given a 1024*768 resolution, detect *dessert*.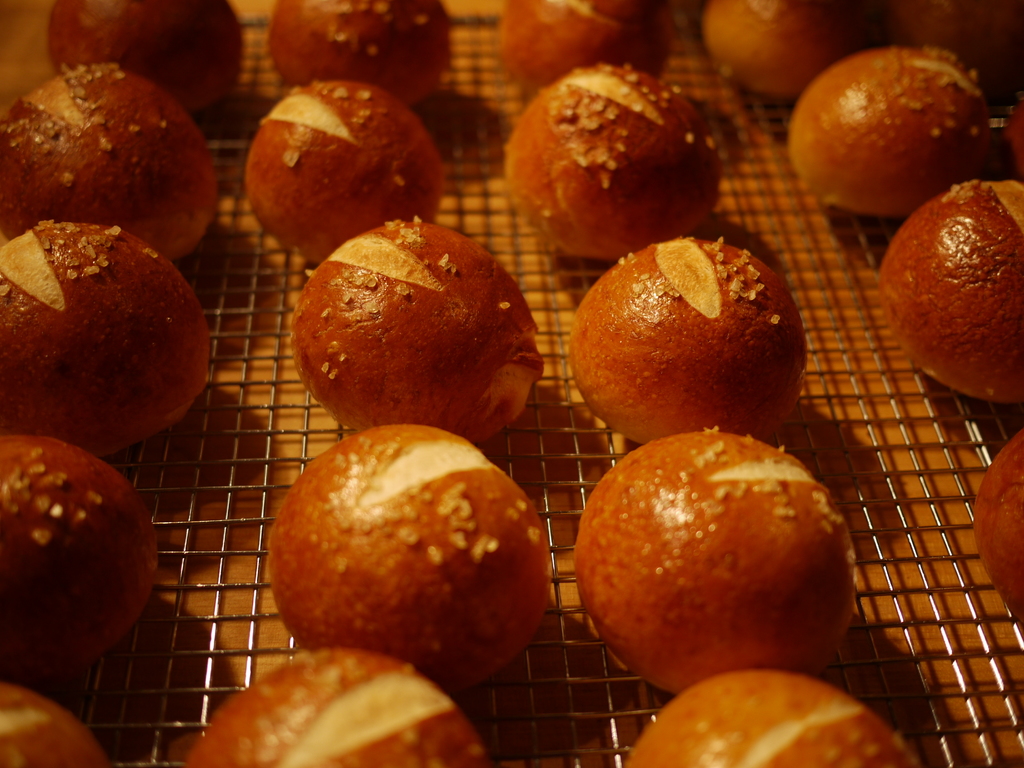
x1=497 y1=0 x2=659 y2=85.
